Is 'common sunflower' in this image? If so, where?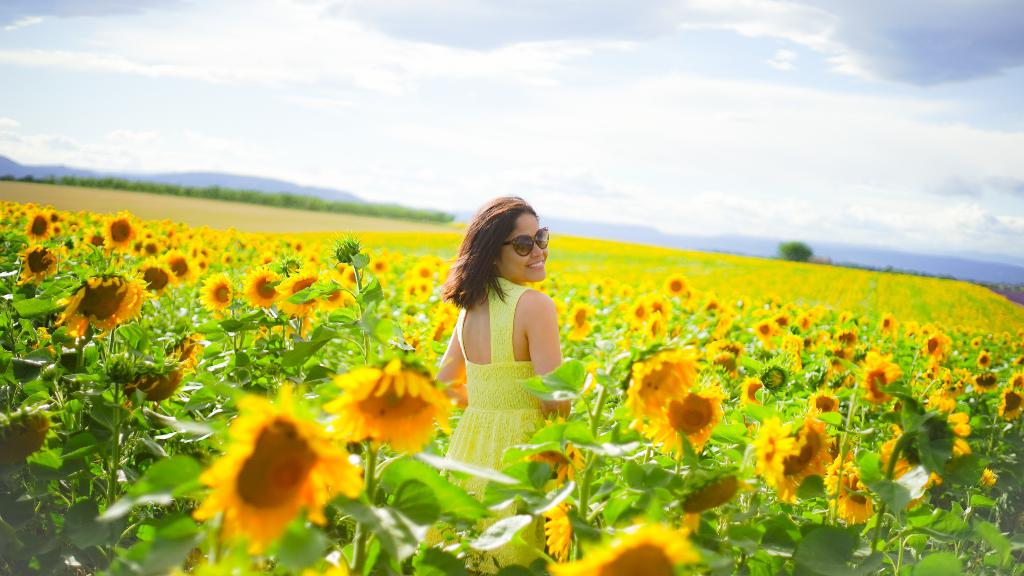
Yes, at bbox=(203, 280, 240, 315).
